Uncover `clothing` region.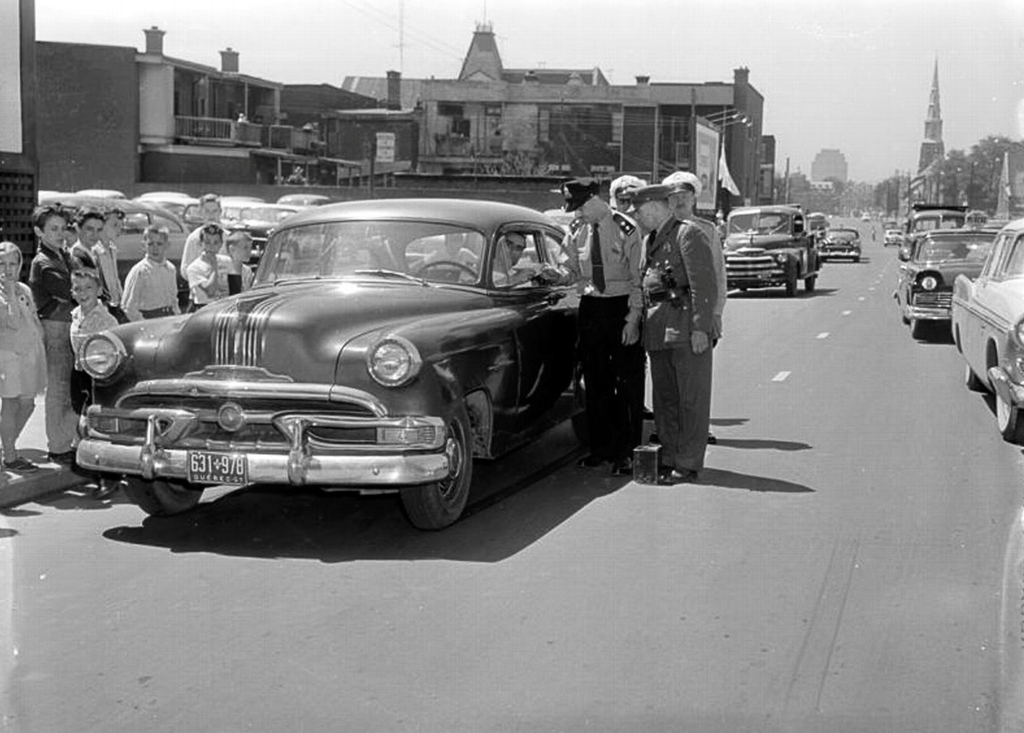
Uncovered: 552, 205, 651, 460.
